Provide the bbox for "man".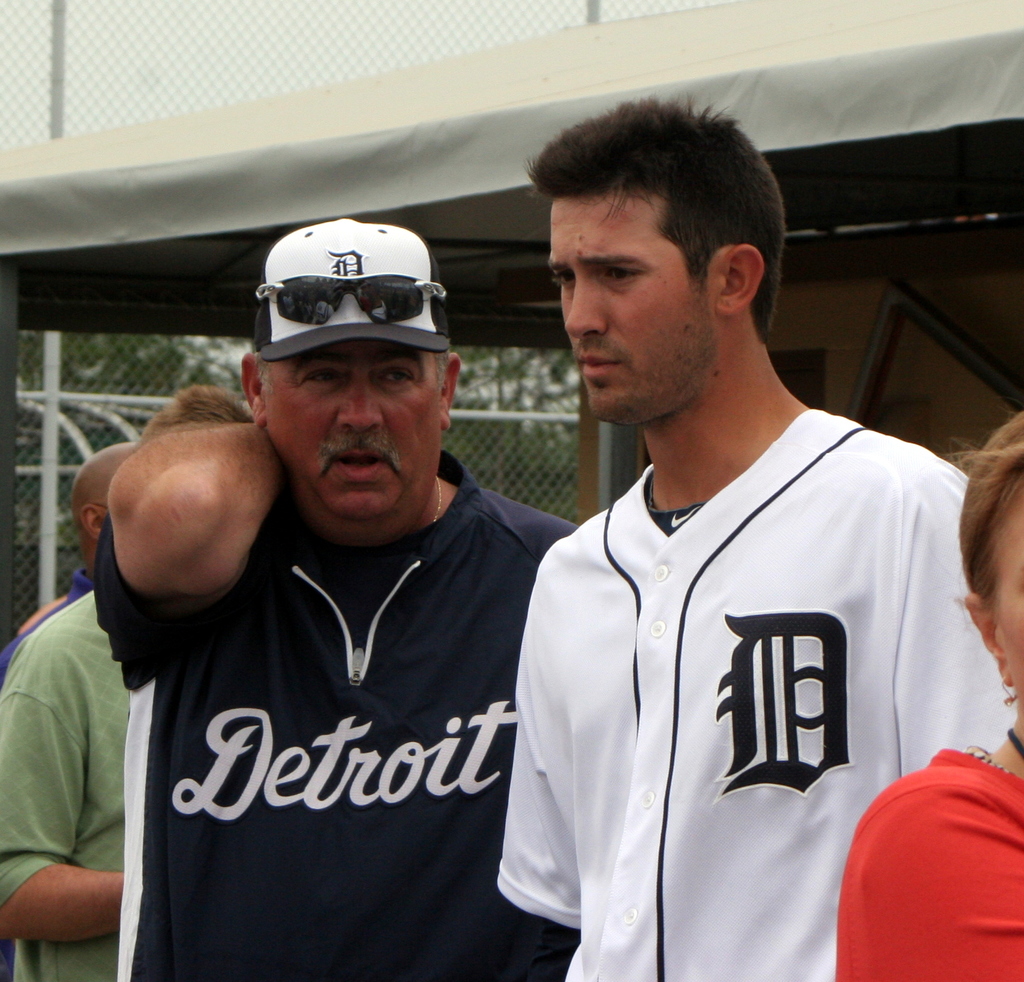
box=[0, 440, 142, 683].
